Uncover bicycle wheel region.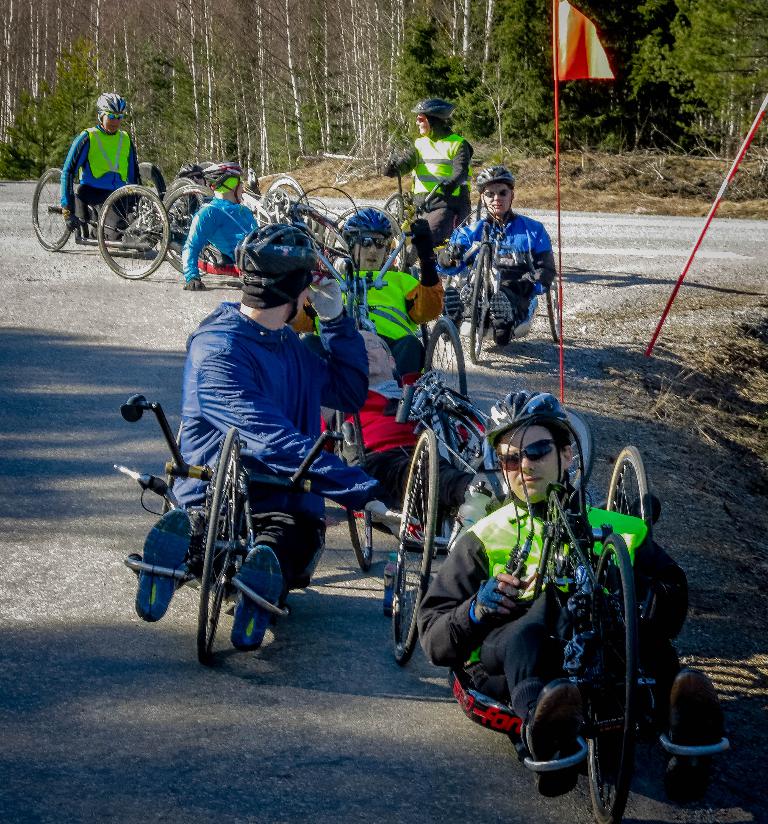
Uncovered: 471/243/491/362.
